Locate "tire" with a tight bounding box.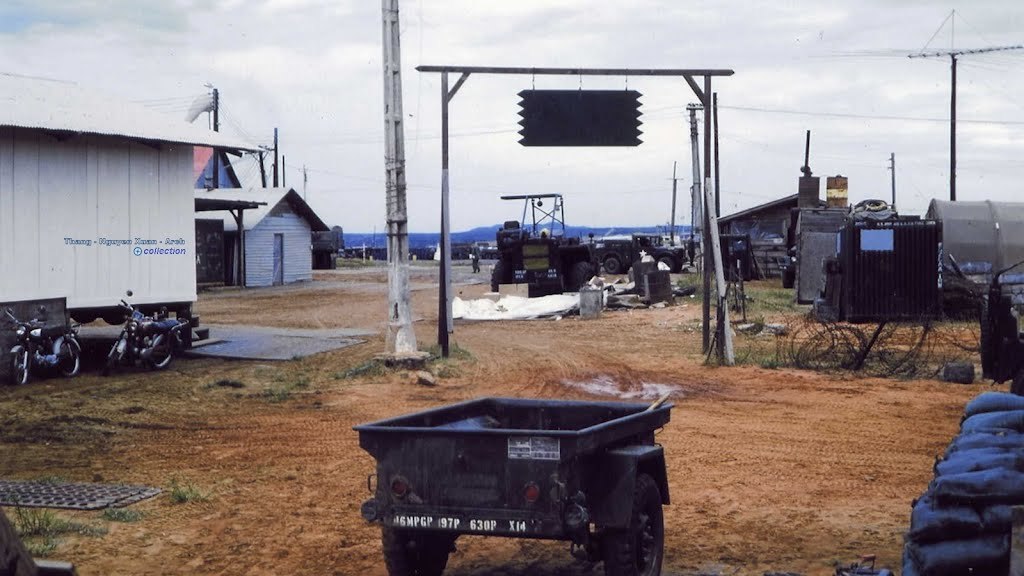
pyautogui.locateOnScreen(657, 257, 673, 271).
